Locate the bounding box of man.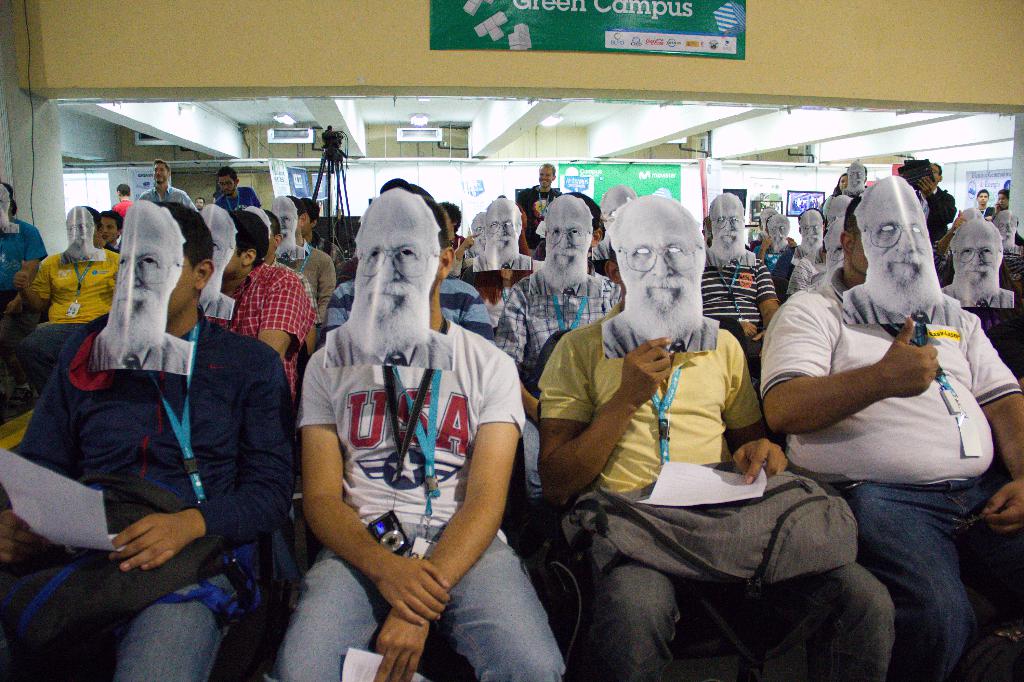
Bounding box: select_region(707, 194, 753, 262).
